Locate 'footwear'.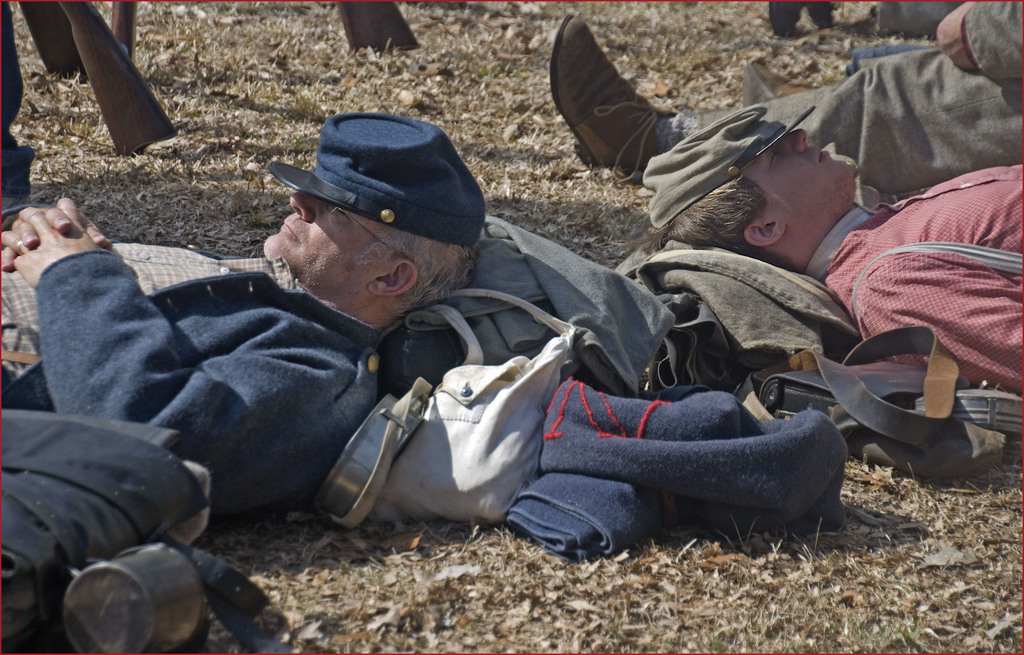
Bounding box: left=765, top=1, right=808, bottom=37.
